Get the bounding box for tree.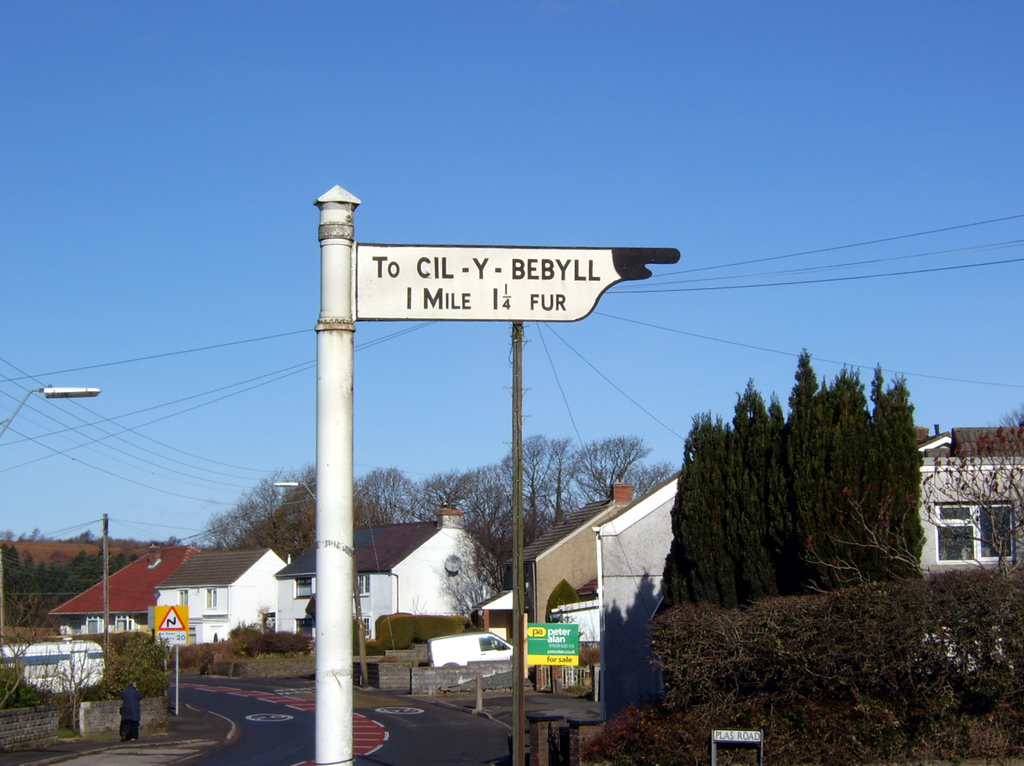
[x1=296, y1=461, x2=313, y2=553].
